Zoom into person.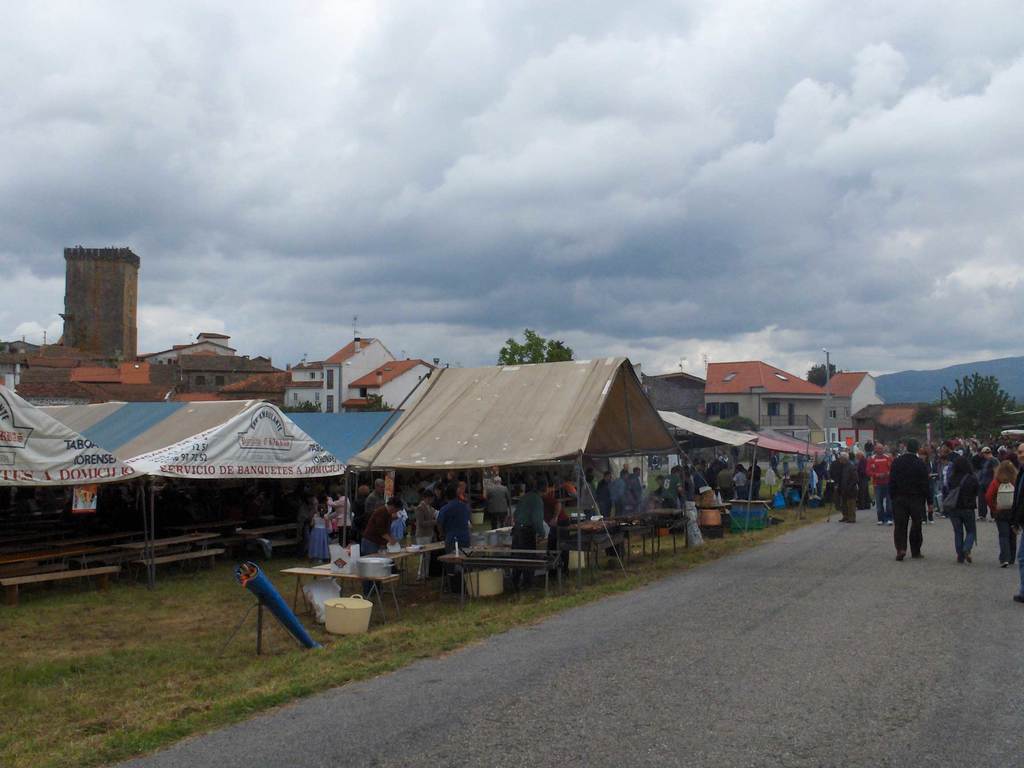
Zoom target: 312:501:326:561.
